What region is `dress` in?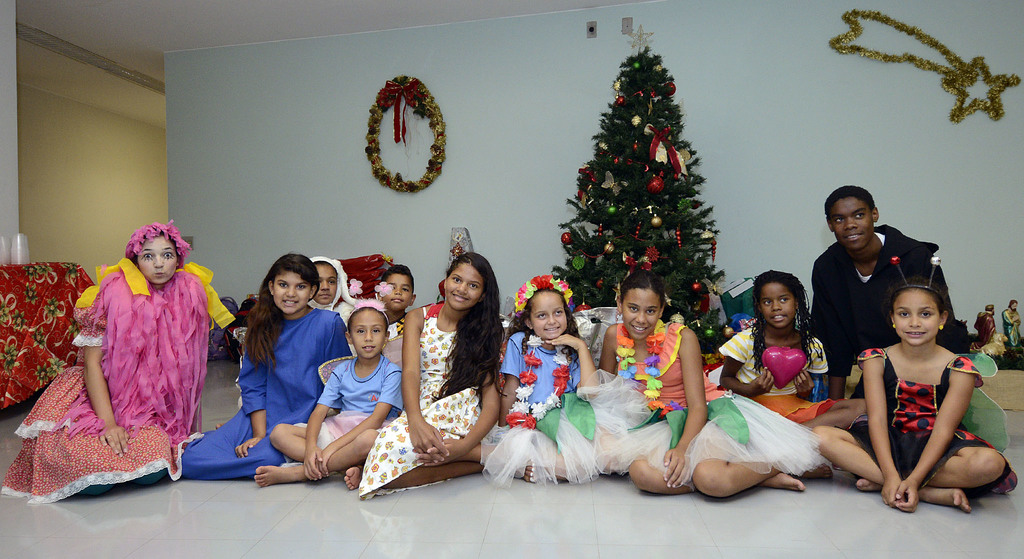
x1=180, y1=309, x2=348, y2=474.
